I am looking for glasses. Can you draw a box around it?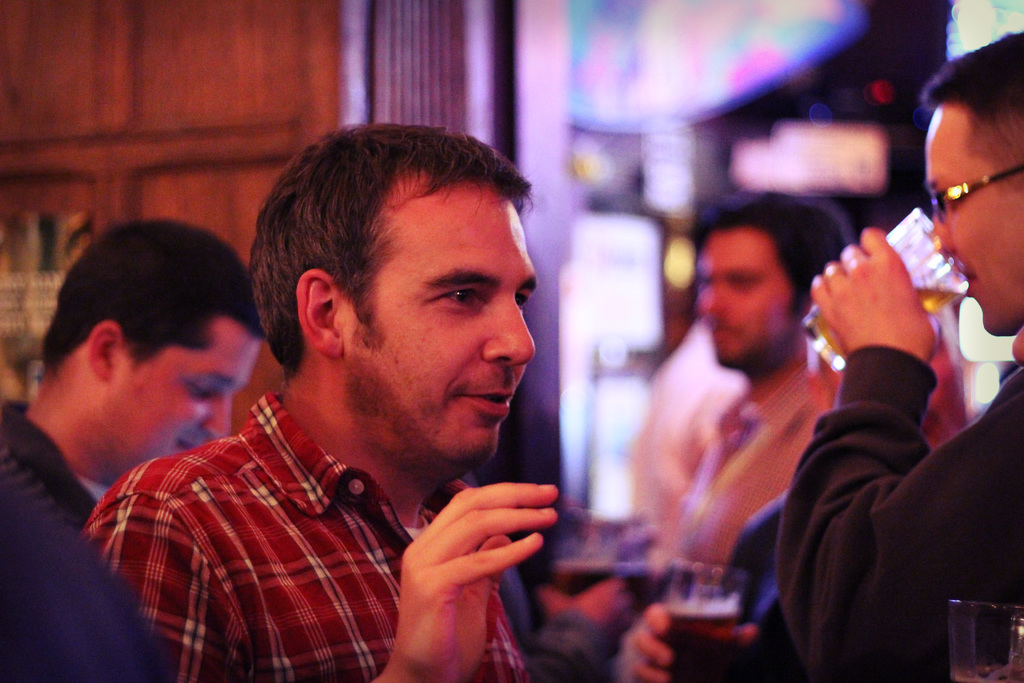
Sure, the bounding box is bbox=(923, 161, 1023, 220).
